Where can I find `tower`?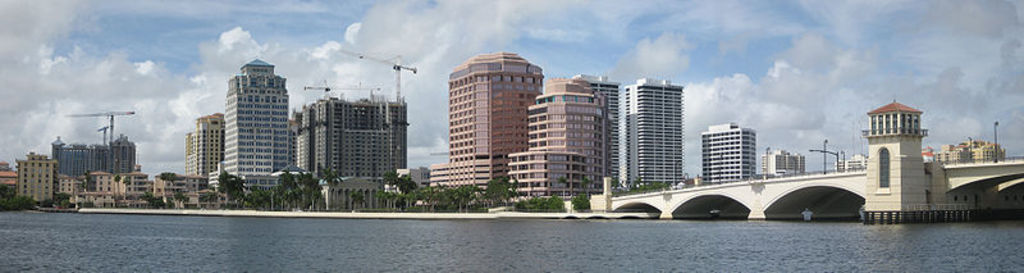
You can find it at [left=689, top=123, right=763, bottom=188].
